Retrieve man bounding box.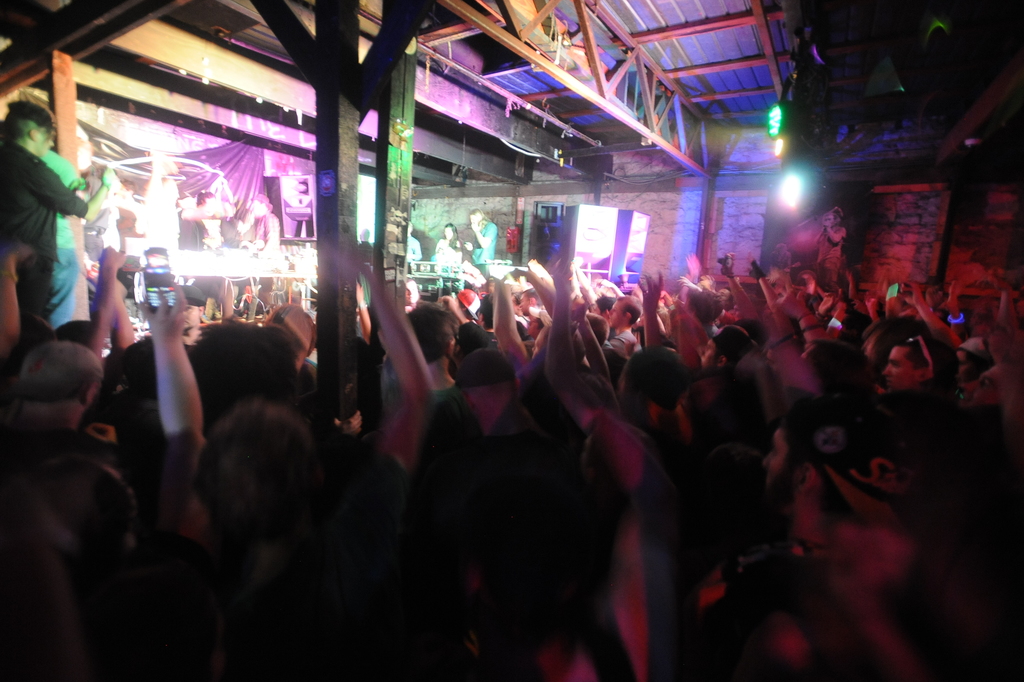
Bounding box: <box>403,301,460,409</box>.
